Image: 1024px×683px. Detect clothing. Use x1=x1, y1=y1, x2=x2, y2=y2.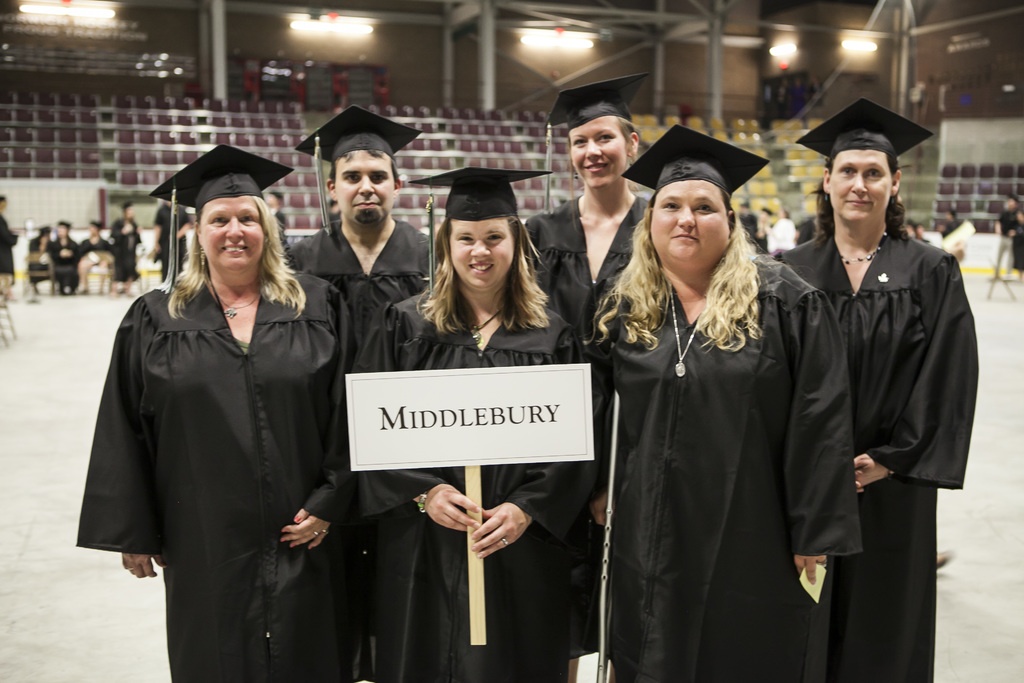
x1=156, y1=202, x2=196, y2=279.
